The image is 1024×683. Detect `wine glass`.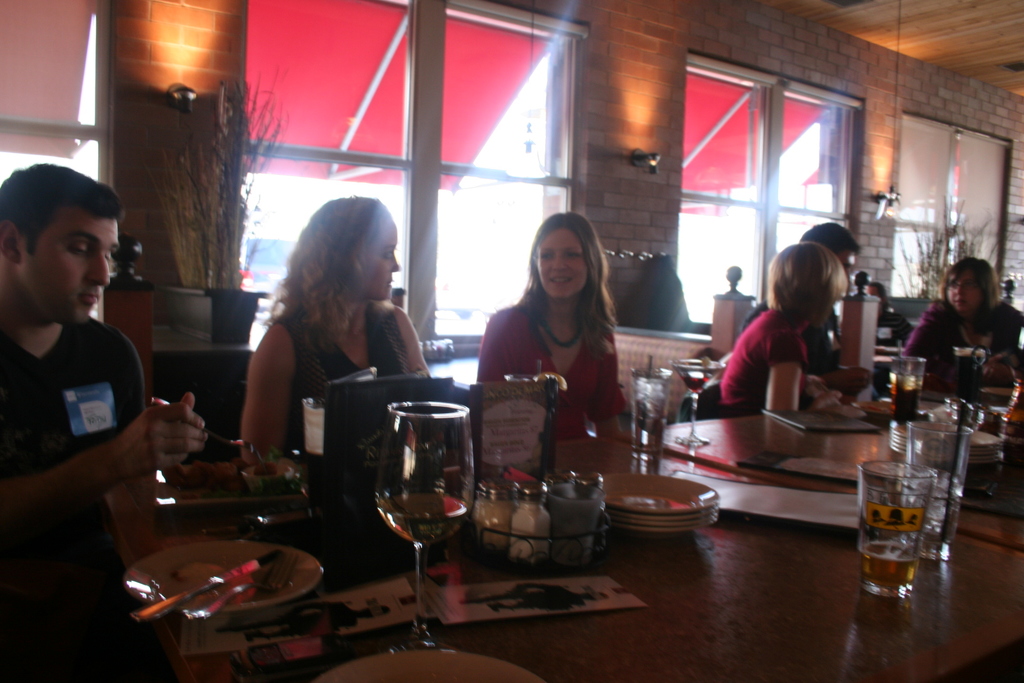
Detection: x1=669, y1=361, x2=726, y2=450.
